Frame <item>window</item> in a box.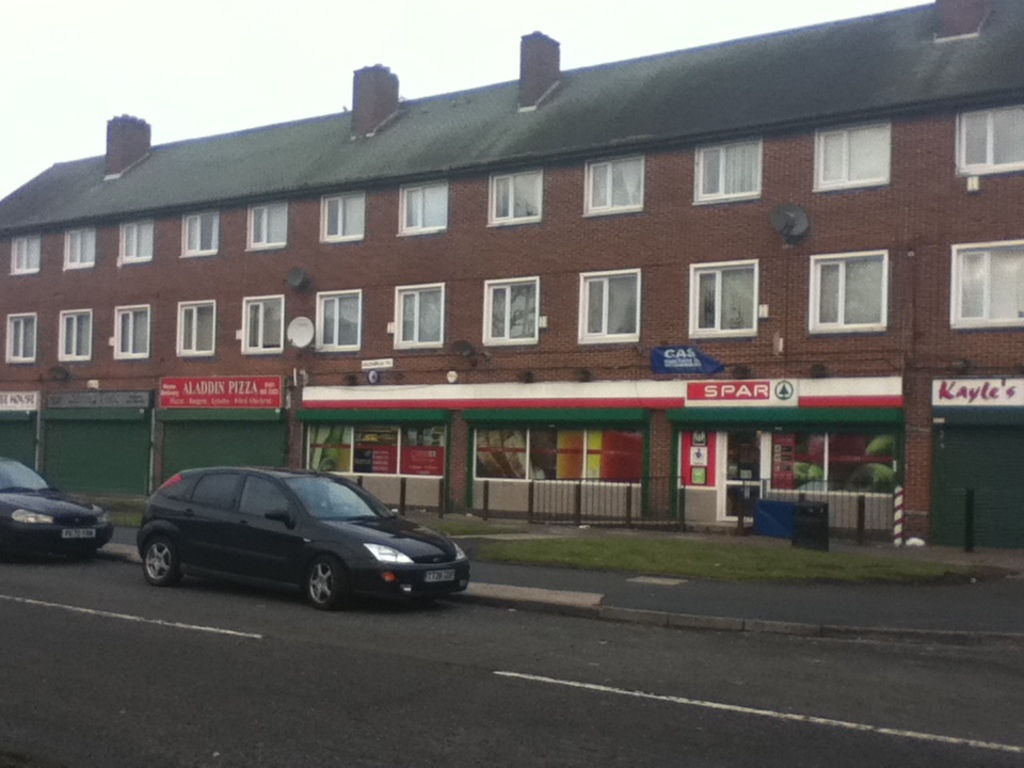
rect(179, 208, 217, 259).
